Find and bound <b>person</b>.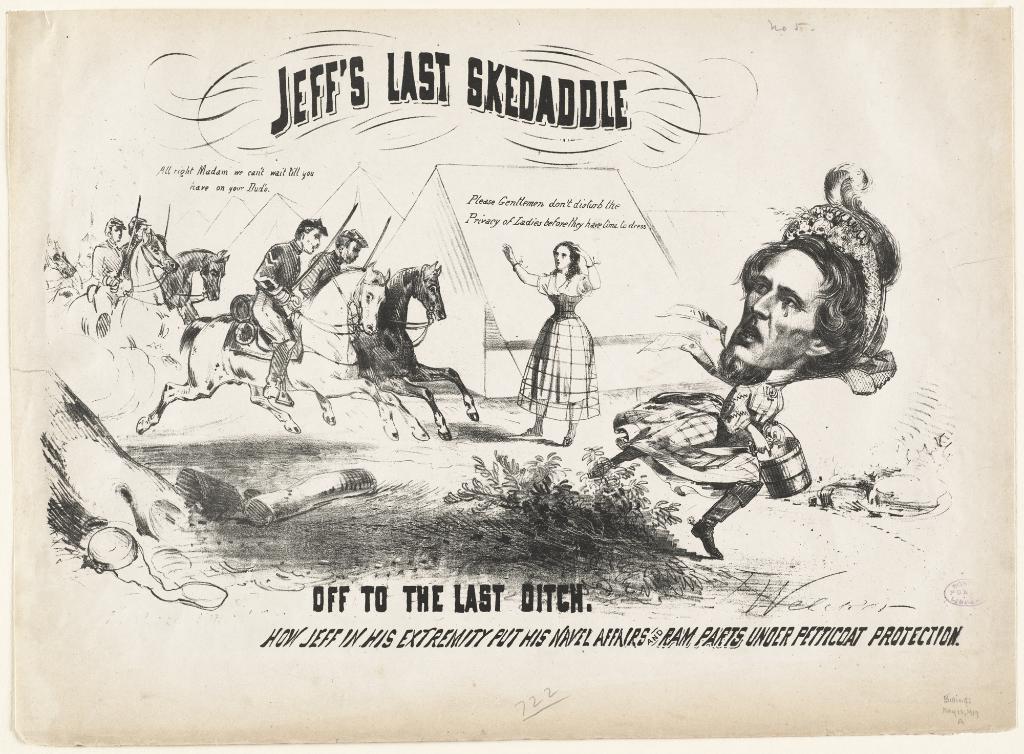
Bound: <region>110, 210, 147, 261</region>.
